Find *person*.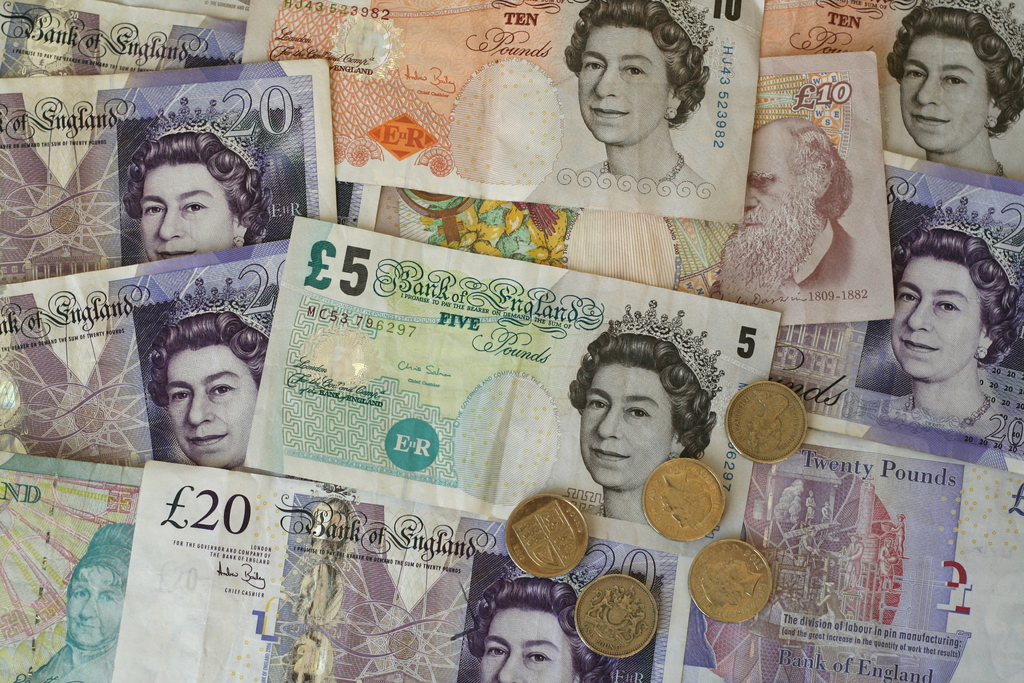
select_region(861, 195, 1023, 447).
